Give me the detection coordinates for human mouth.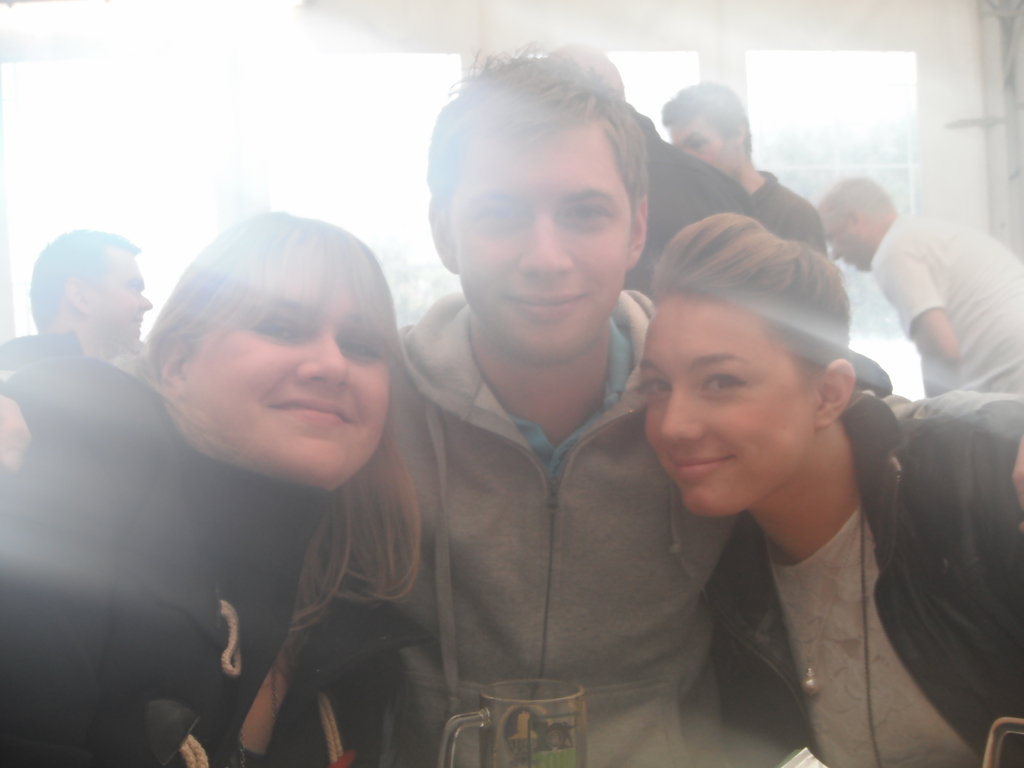
box(669, 449, 737, 477).
